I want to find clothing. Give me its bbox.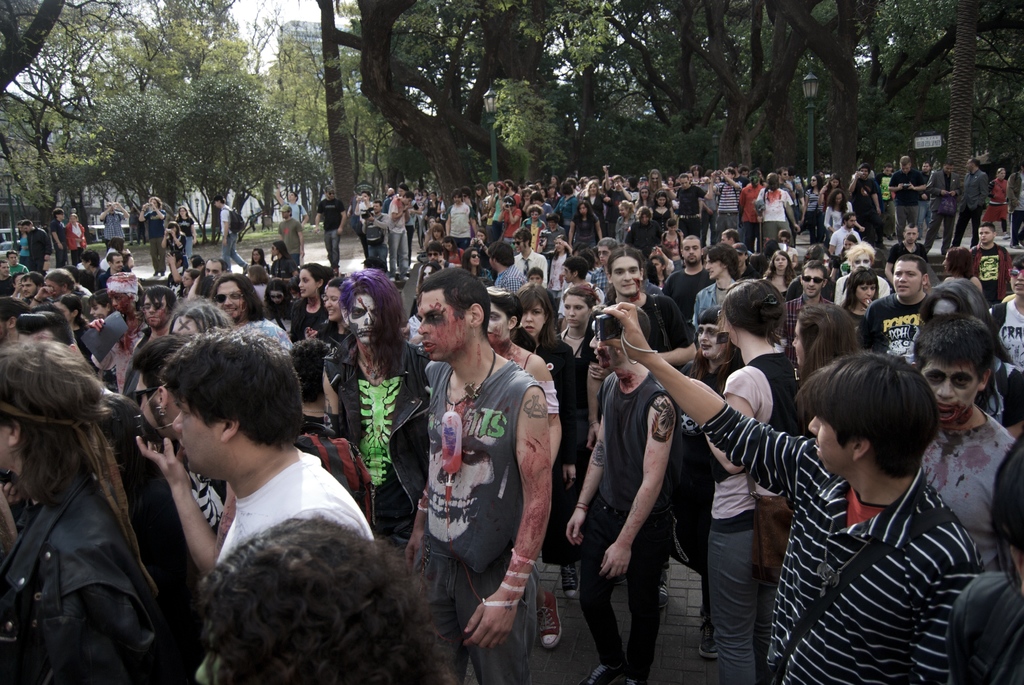
x1=579 y1=392 x2=668 y2=667.
